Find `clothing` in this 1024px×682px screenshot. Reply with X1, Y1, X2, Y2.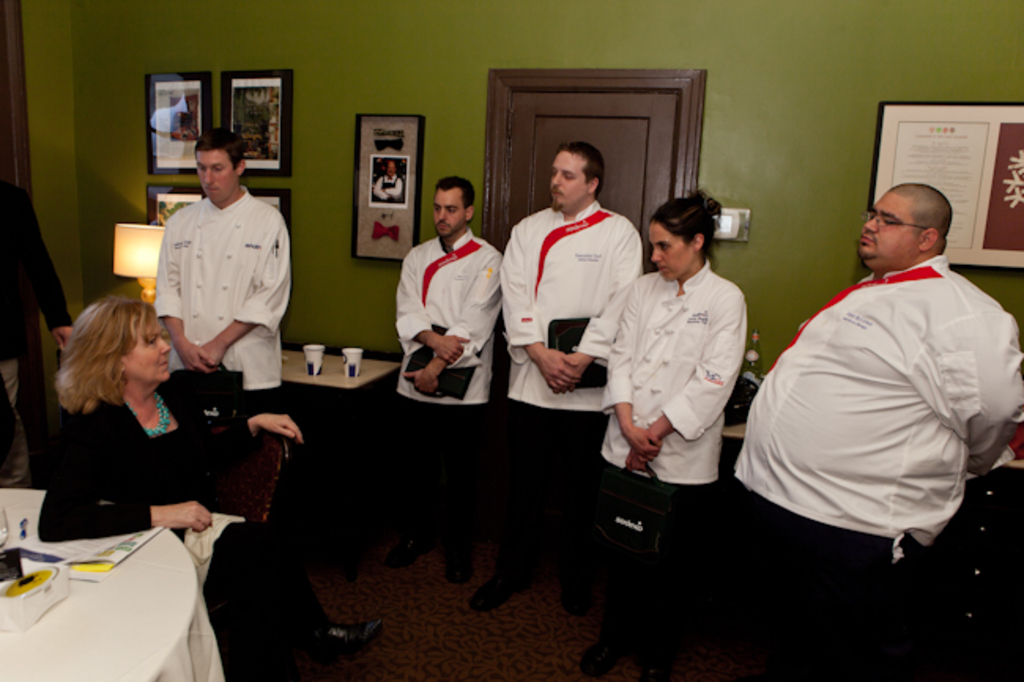
147, 164, 287, 391.
